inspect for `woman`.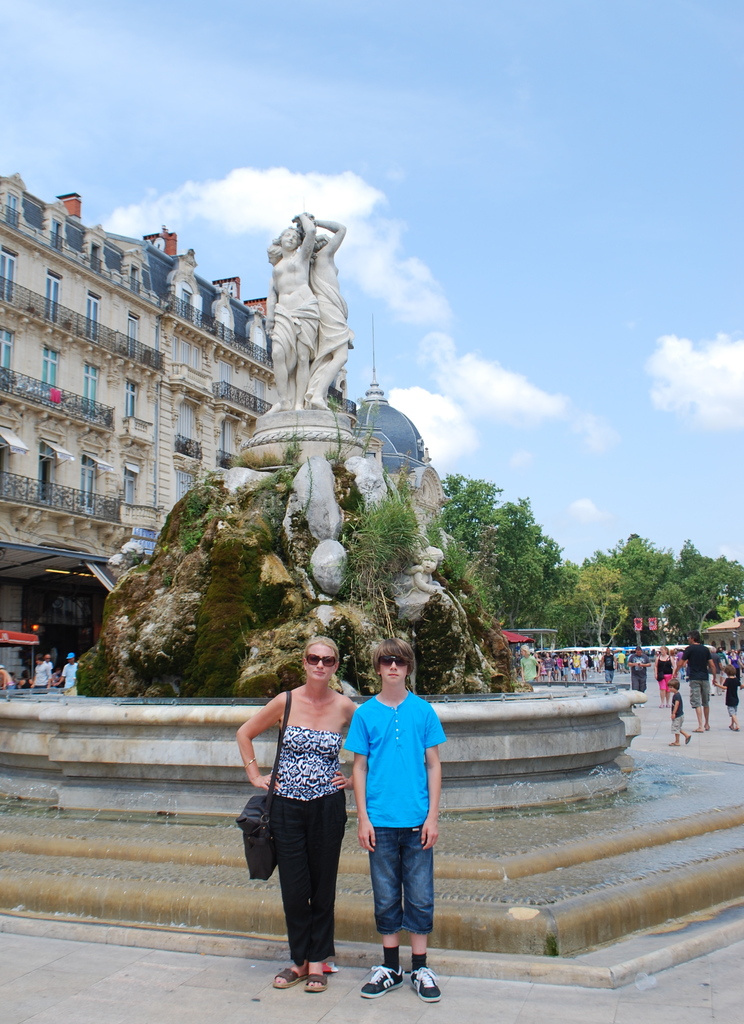
Inspection: region(545, 650, 555, 680).
